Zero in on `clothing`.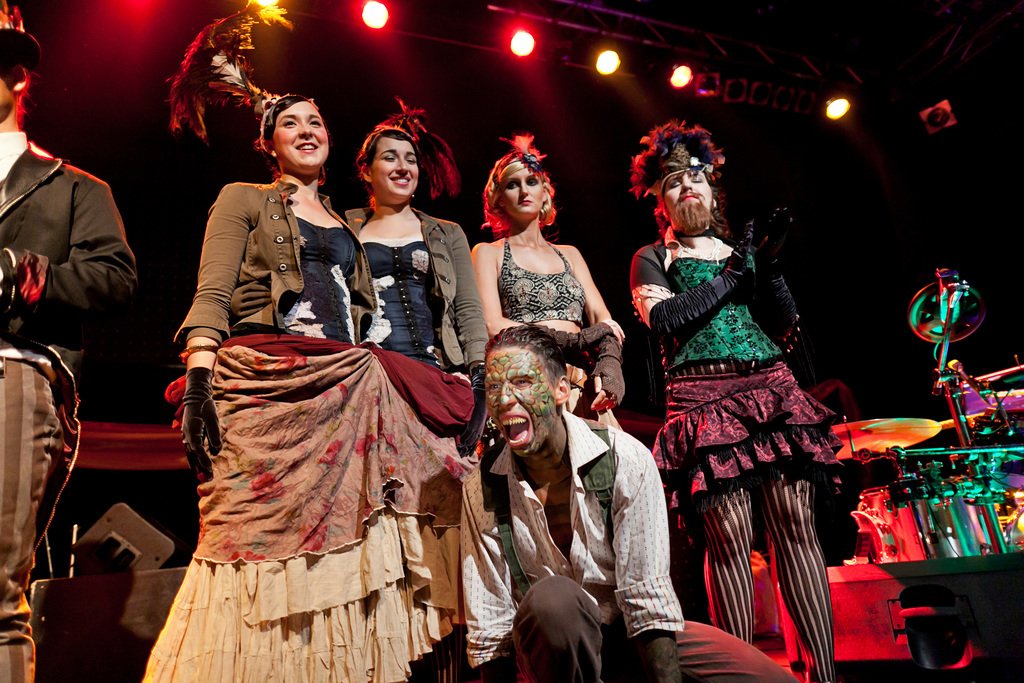
Zeroed in: bbox=(453, 391, 806, 682).
